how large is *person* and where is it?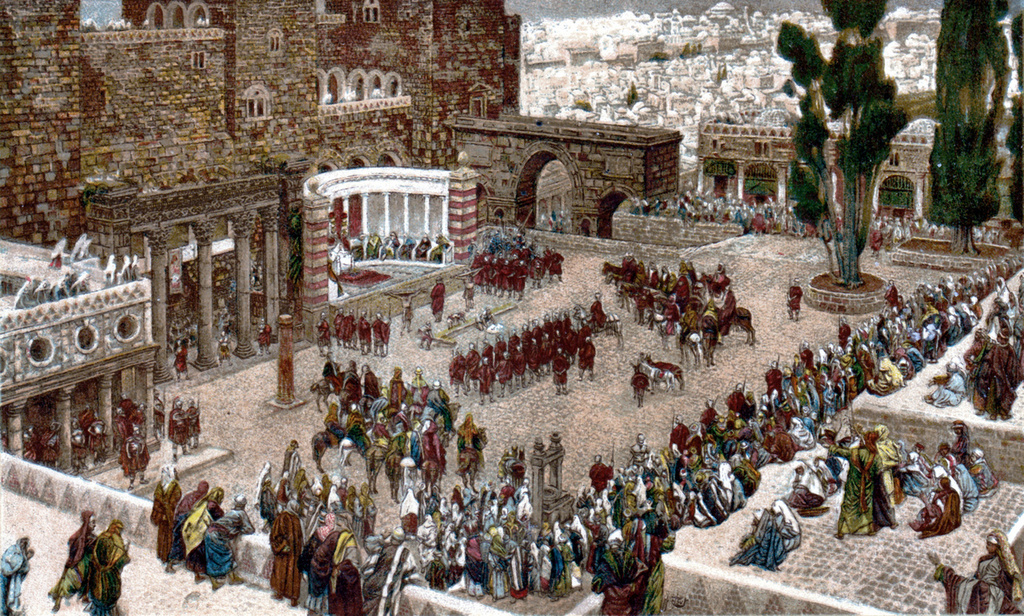
Bounding box: bbox=(355, 310, 372, 356).
